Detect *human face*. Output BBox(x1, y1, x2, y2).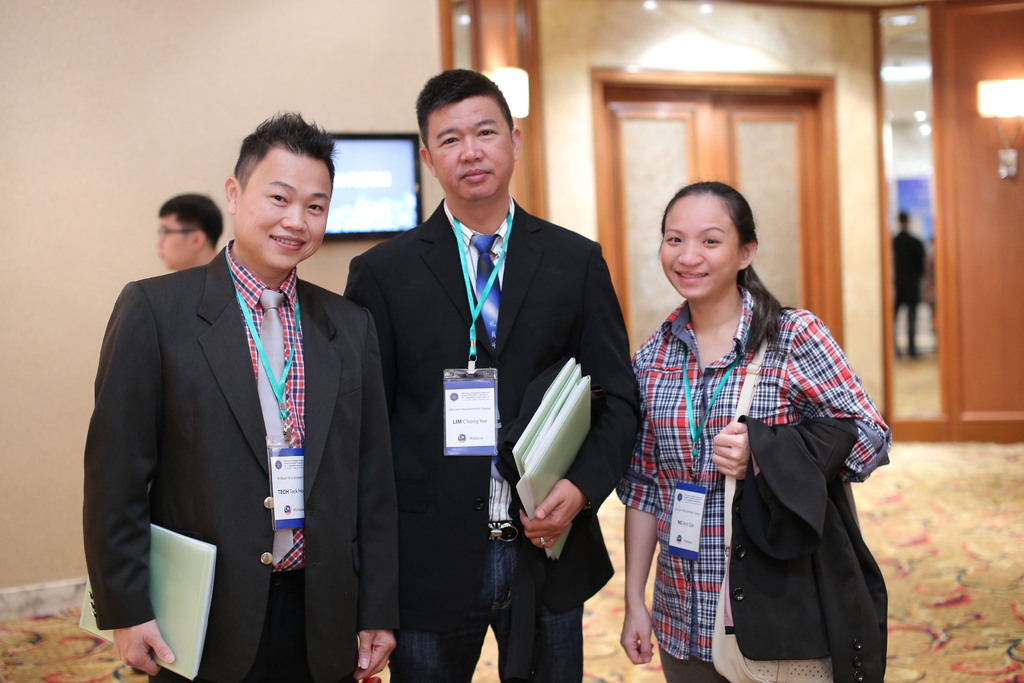
BBox(431, 100, 512, 204).
